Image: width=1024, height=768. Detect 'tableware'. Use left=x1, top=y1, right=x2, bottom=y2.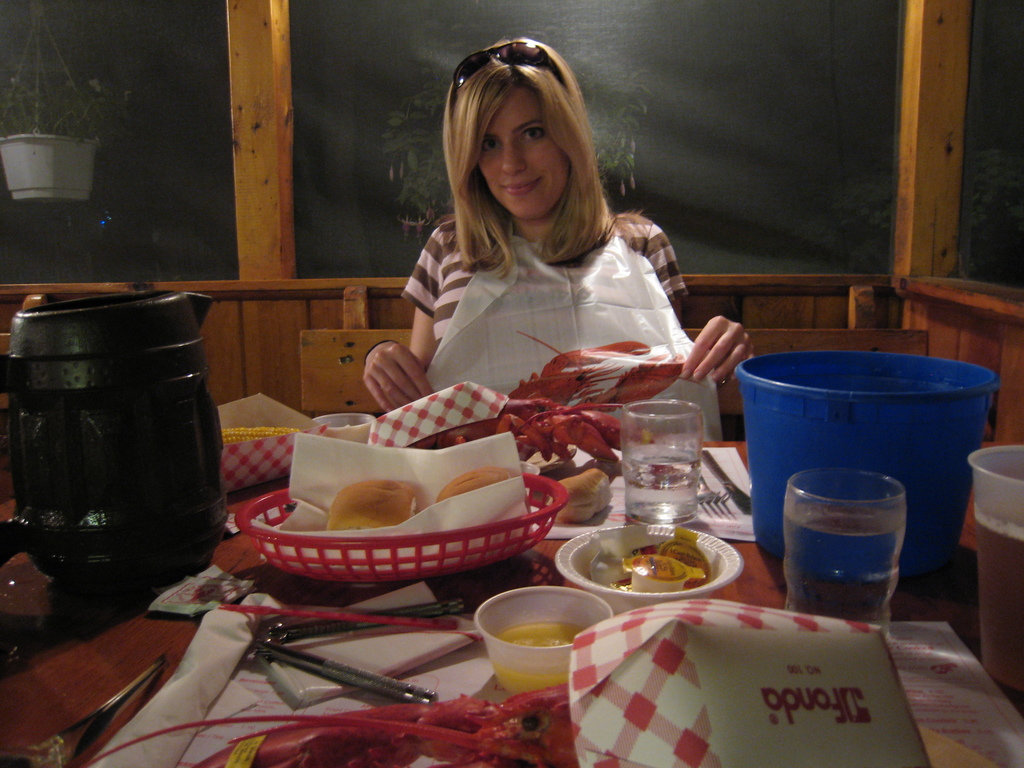
left=695, top=476, right=731, bottom=506.
